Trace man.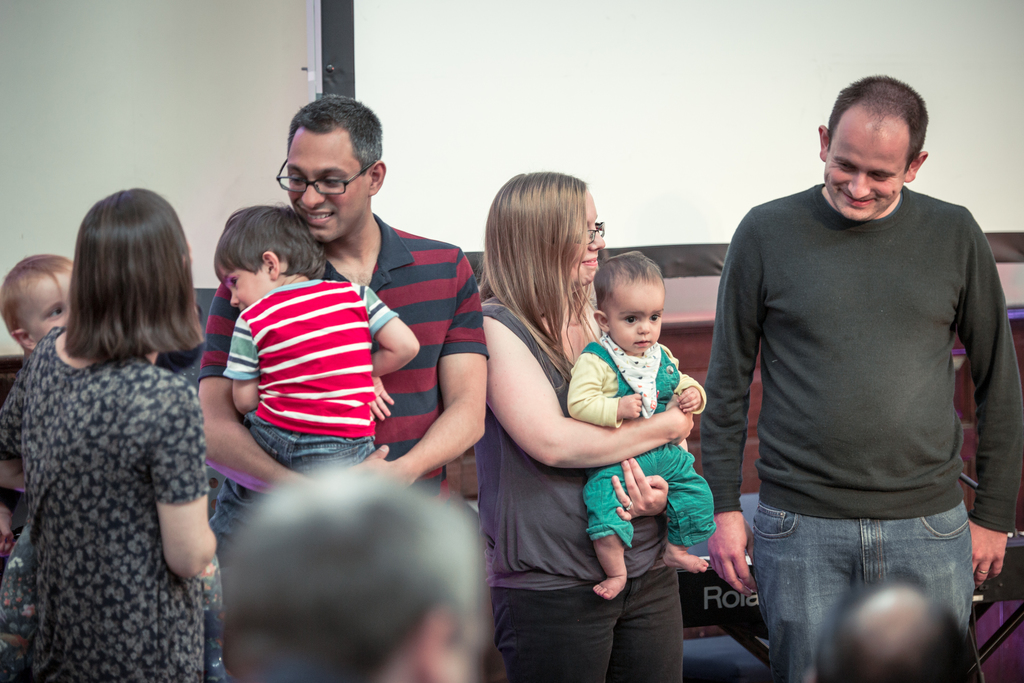
Traced to [x1=697, y1=58, x2=1021, y2=673].
